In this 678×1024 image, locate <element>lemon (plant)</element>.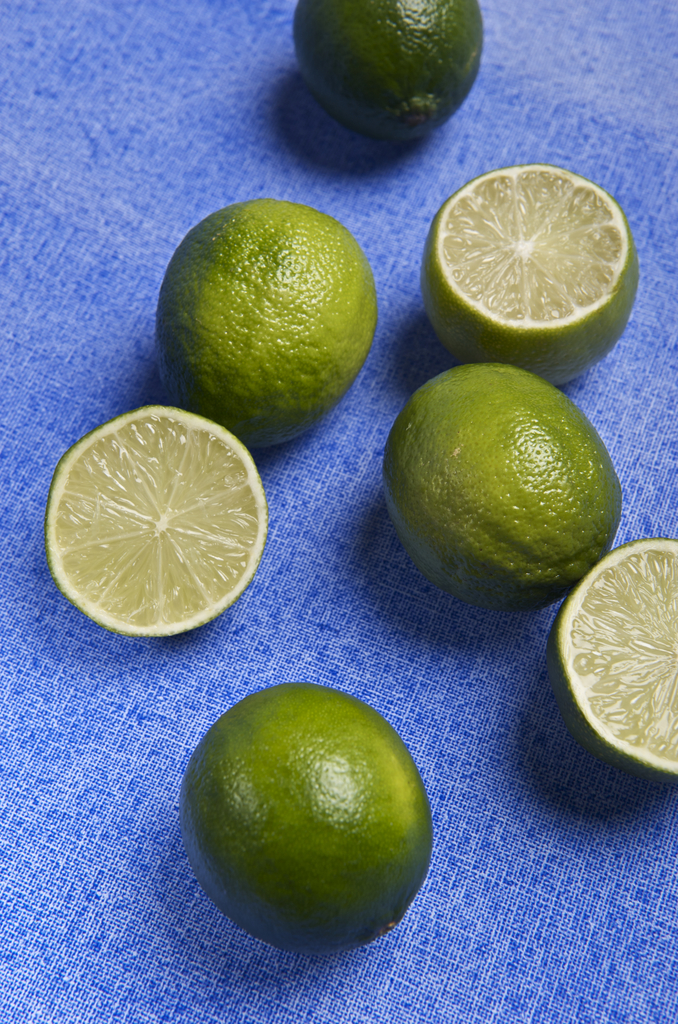
Bounding box: bbox=[159, 194, 382, 447].
